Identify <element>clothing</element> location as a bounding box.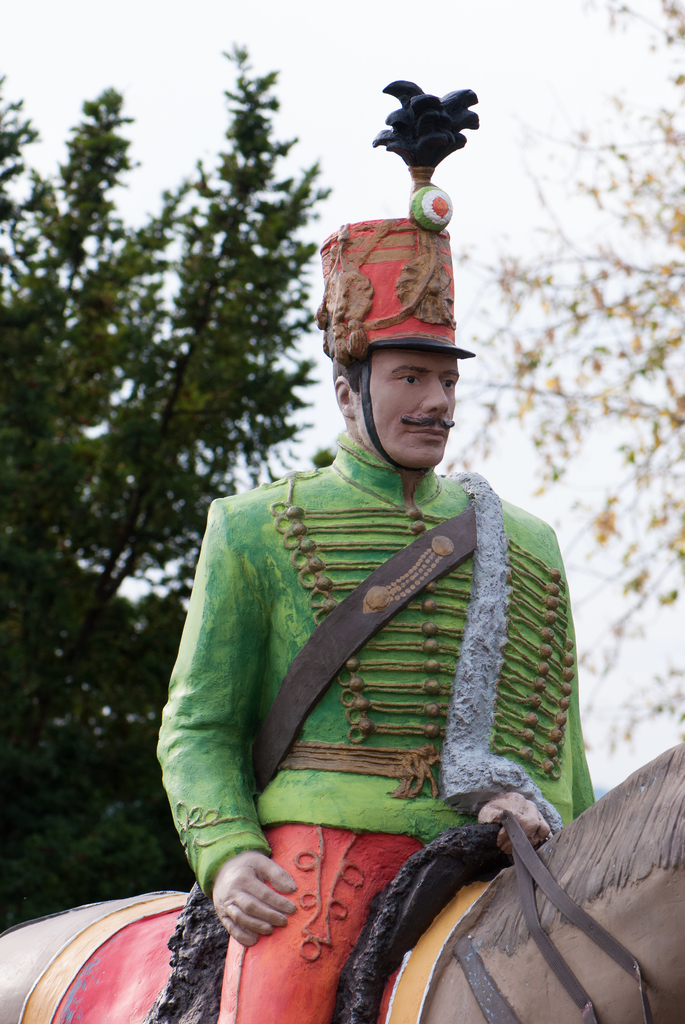
bbox(146, 426, 582, 964).
